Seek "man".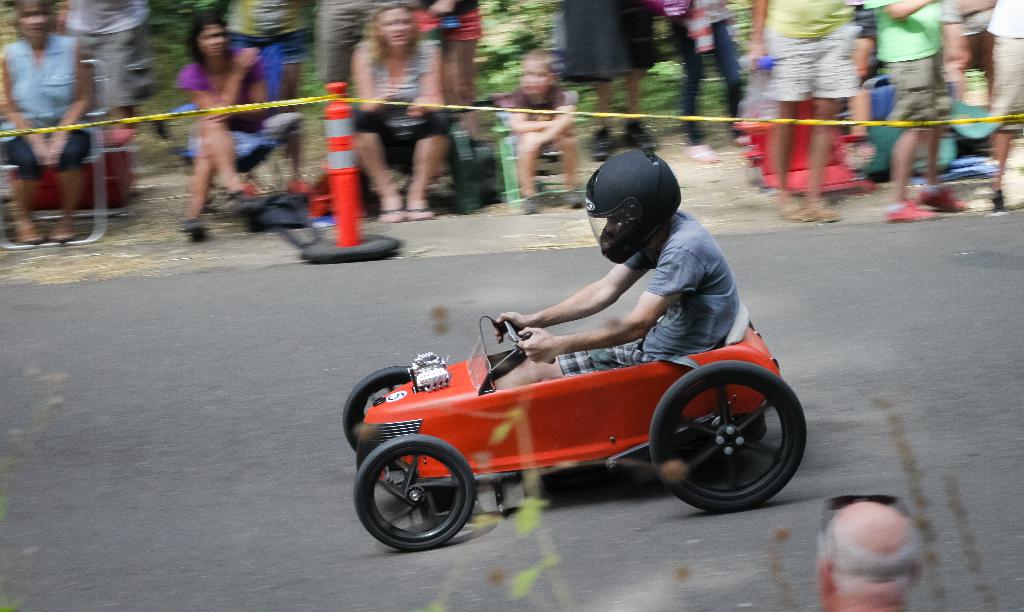
left=54, top=0, right=150, bottom=134.
